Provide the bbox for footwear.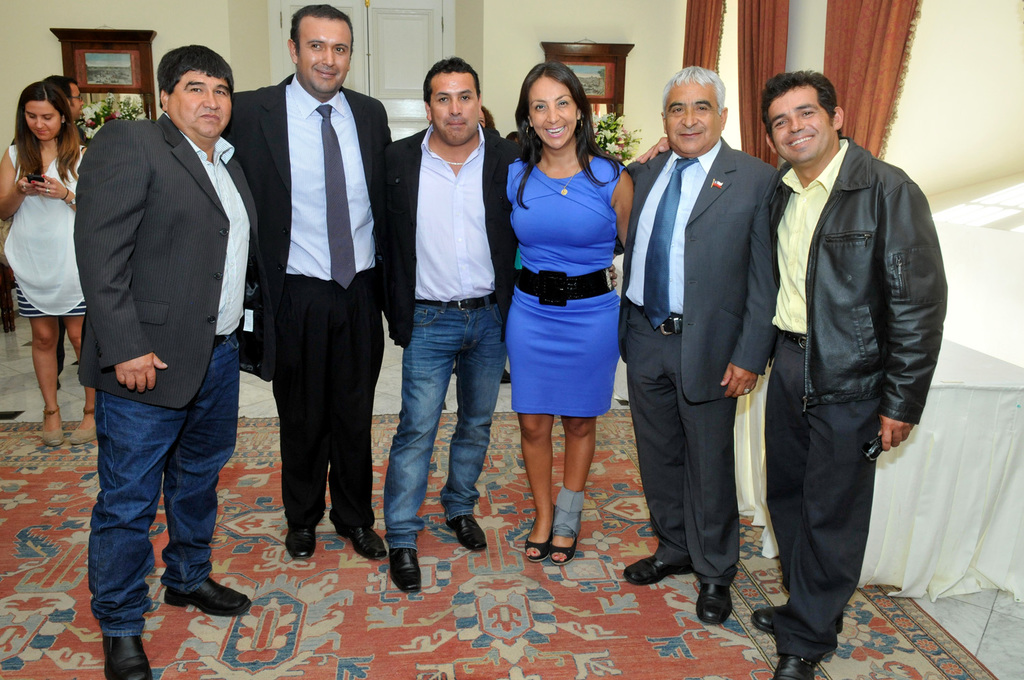
(x1=38, y1=404, x2=62, y2=442).
